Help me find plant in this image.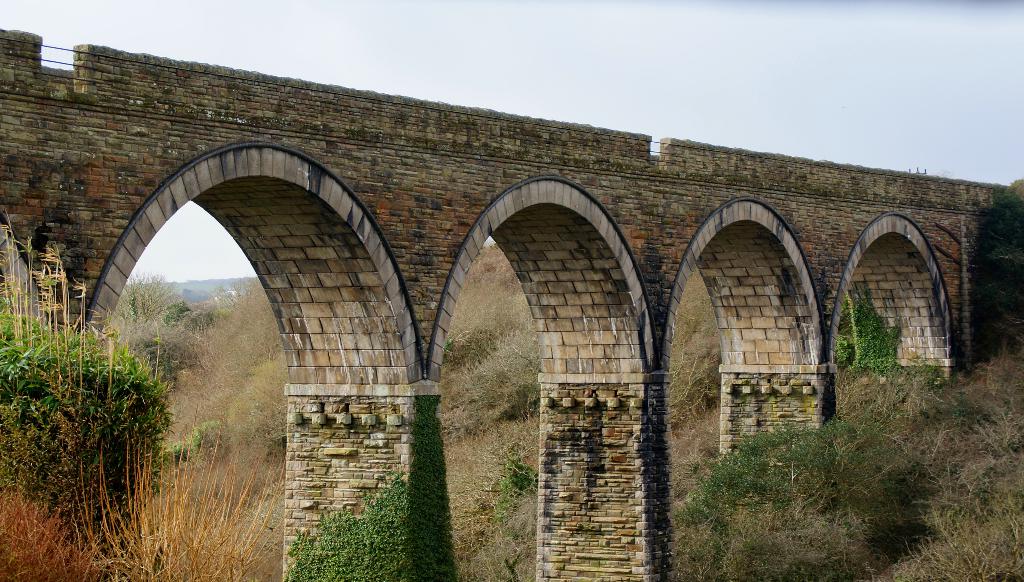
Found it: x1=279 y1=387 x2=469 y2=581.
